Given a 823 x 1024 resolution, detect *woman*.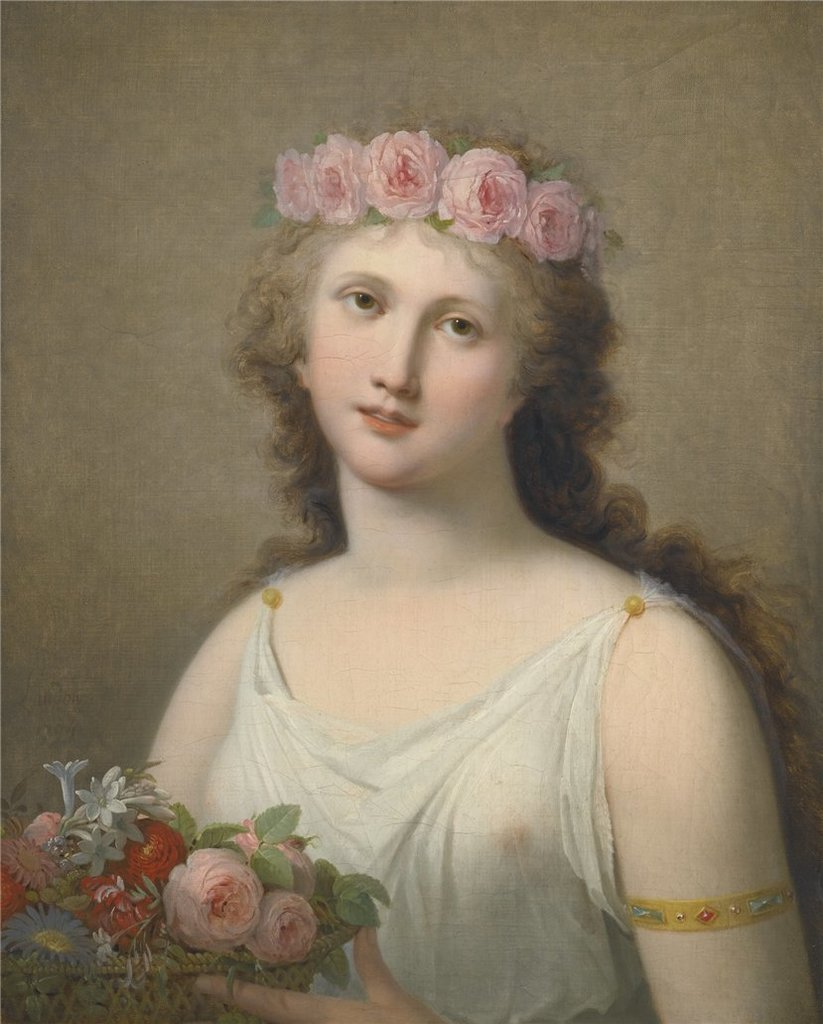
(x1=110, y1=123, x2=794, y2=1013).
